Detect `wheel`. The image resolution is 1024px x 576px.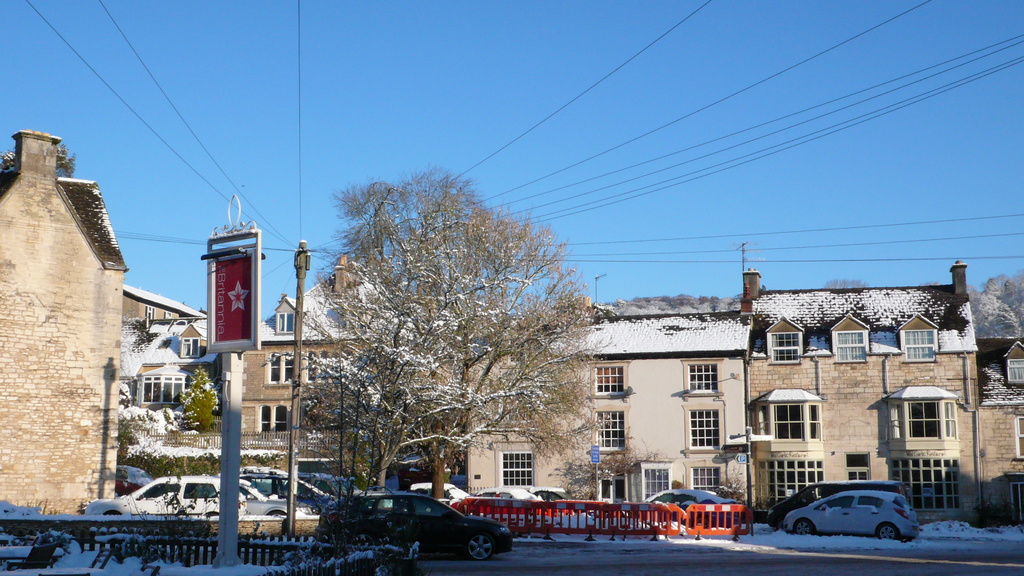
box=[458, 527, 493, 566].
